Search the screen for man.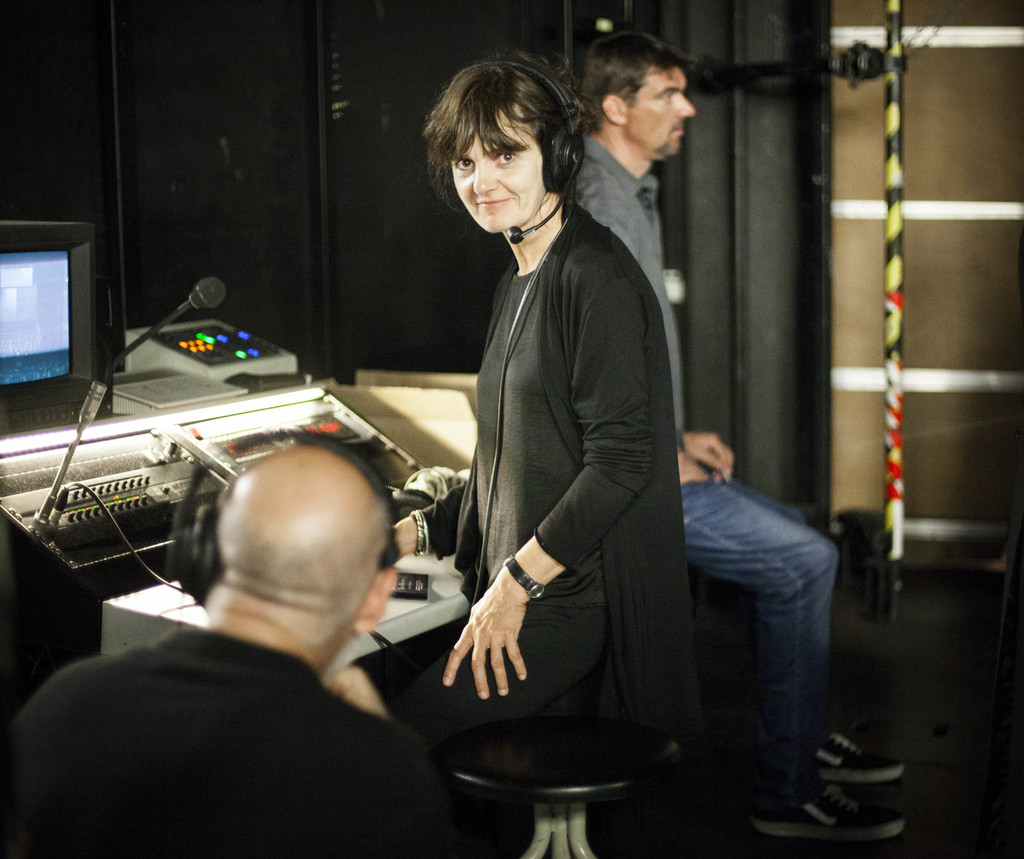
Found at bbox(573, 29, 911, 844).
